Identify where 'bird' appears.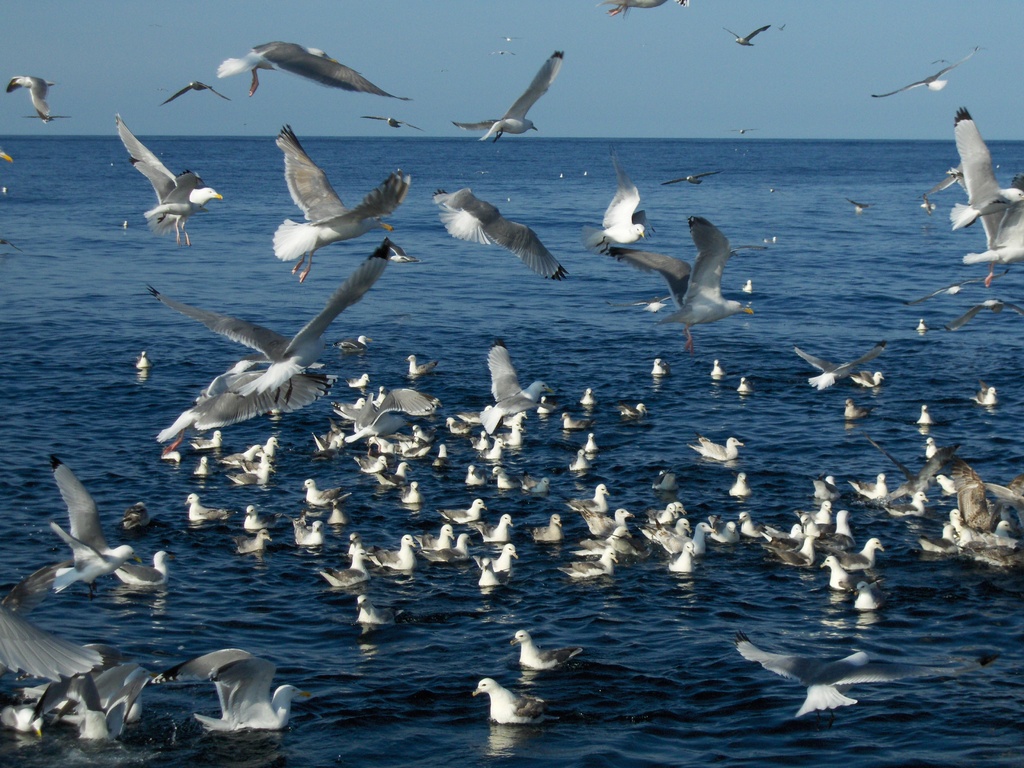
Appears at rect(482, 556, 499, 582).
